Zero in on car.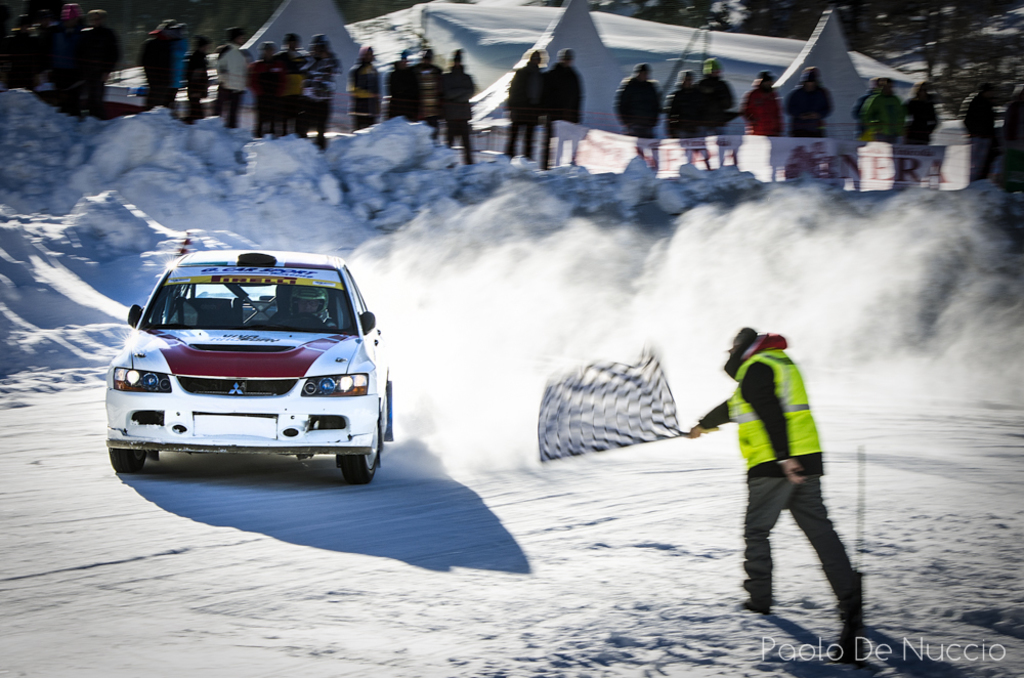
Zeroed in: 99 256 395 486.
